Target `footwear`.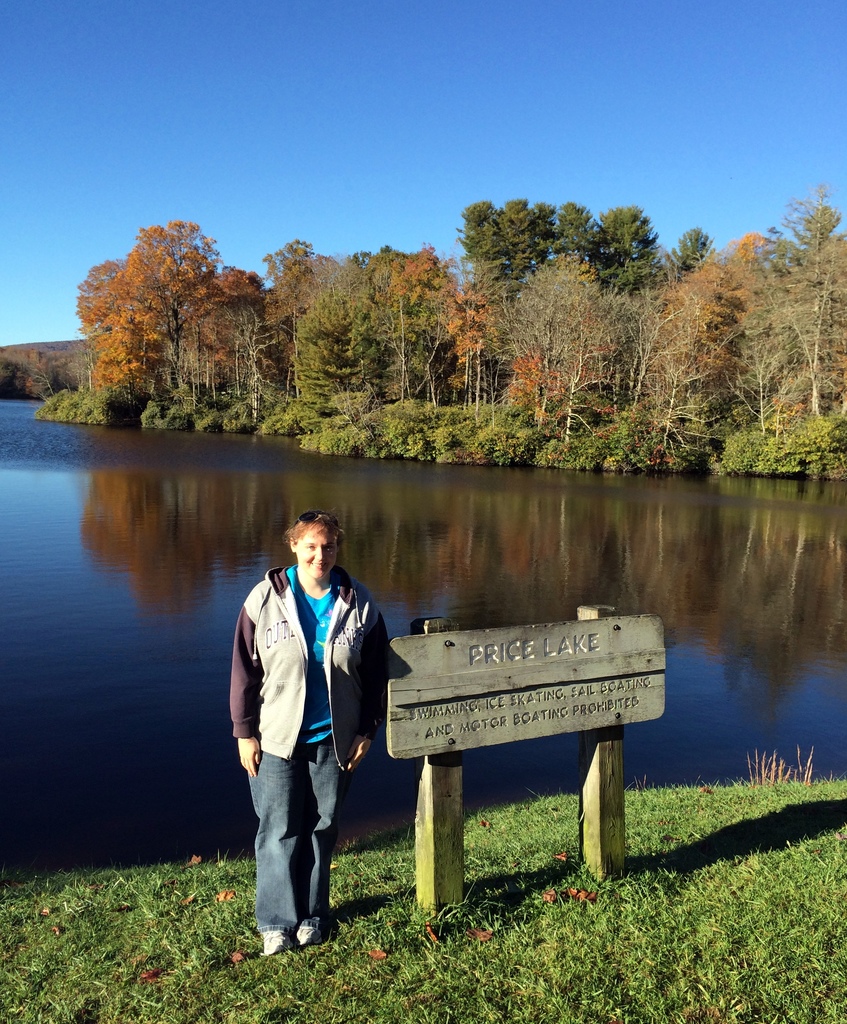
Target region: 258/925/279/961.
